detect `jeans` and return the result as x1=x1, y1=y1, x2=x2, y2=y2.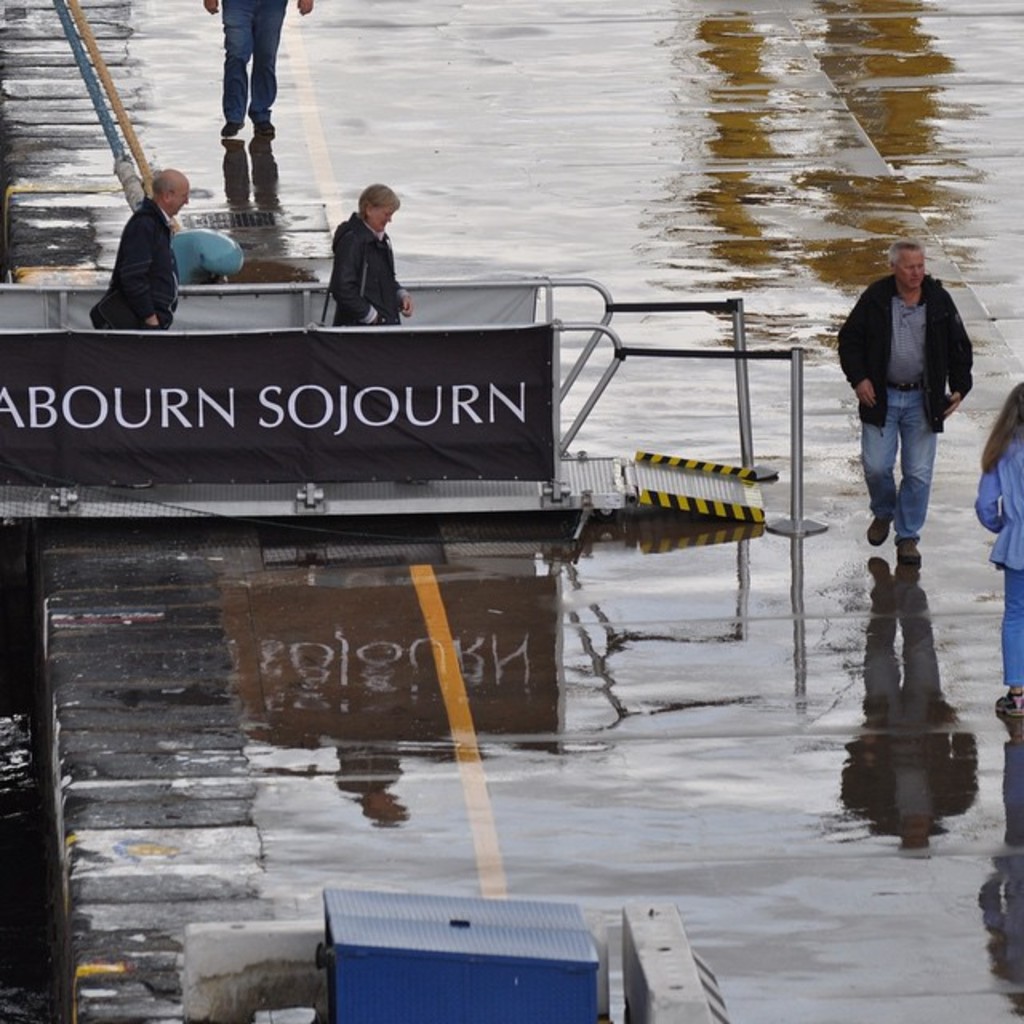
x1=1000, y1=566, x2=1022, y2=685.
